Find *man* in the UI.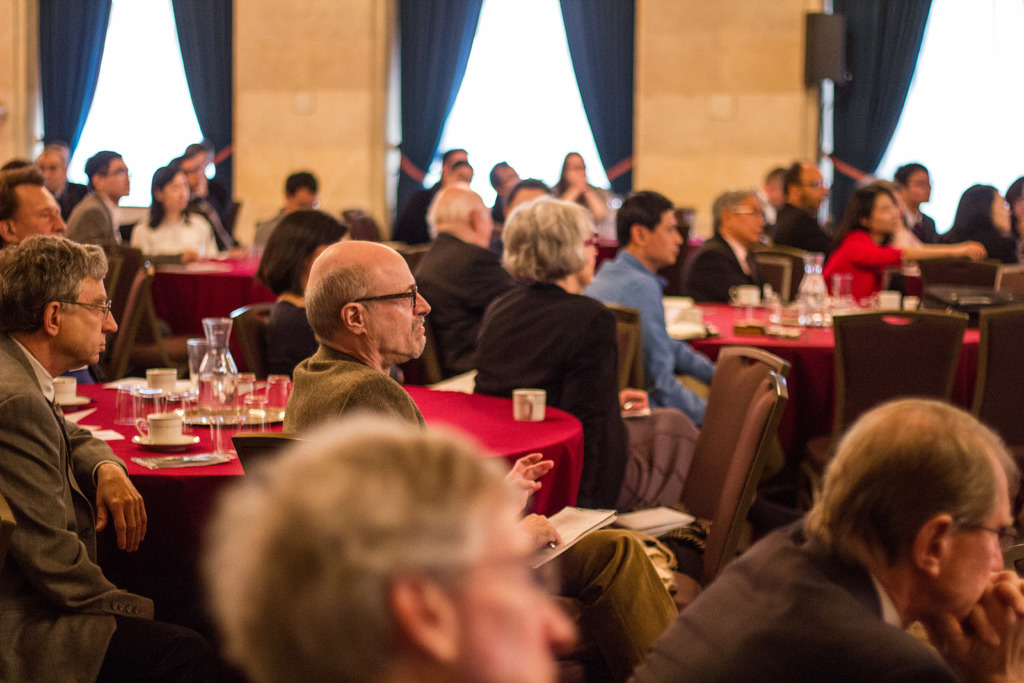
UI element at box=[414, 183, 519, 378].
